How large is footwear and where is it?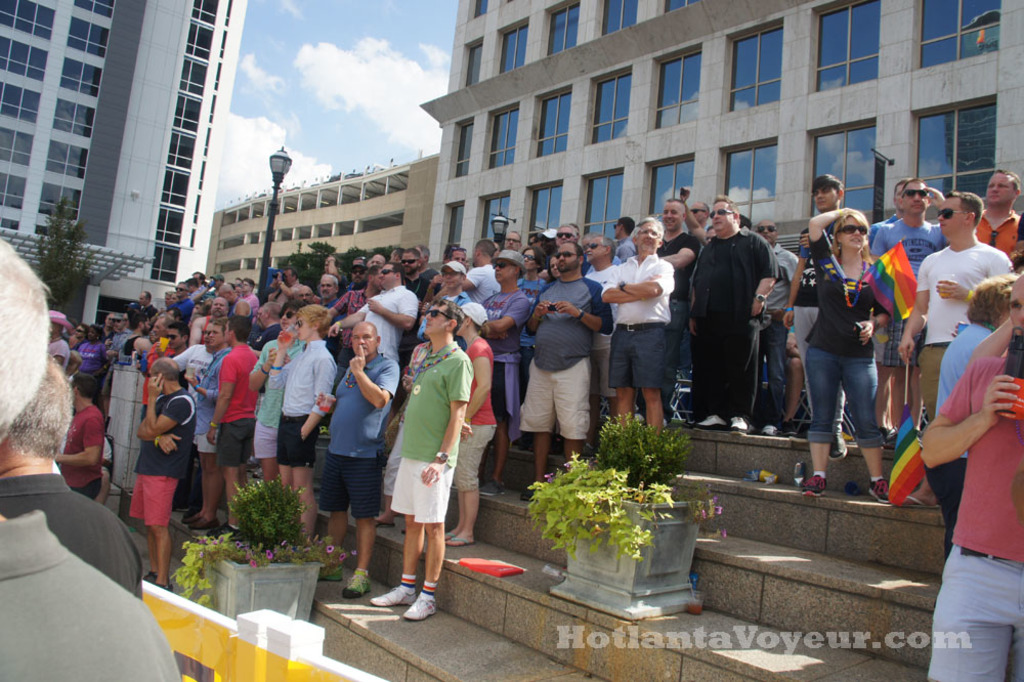
Bounding box: left=183, top=500, right=223, bottom=523.
